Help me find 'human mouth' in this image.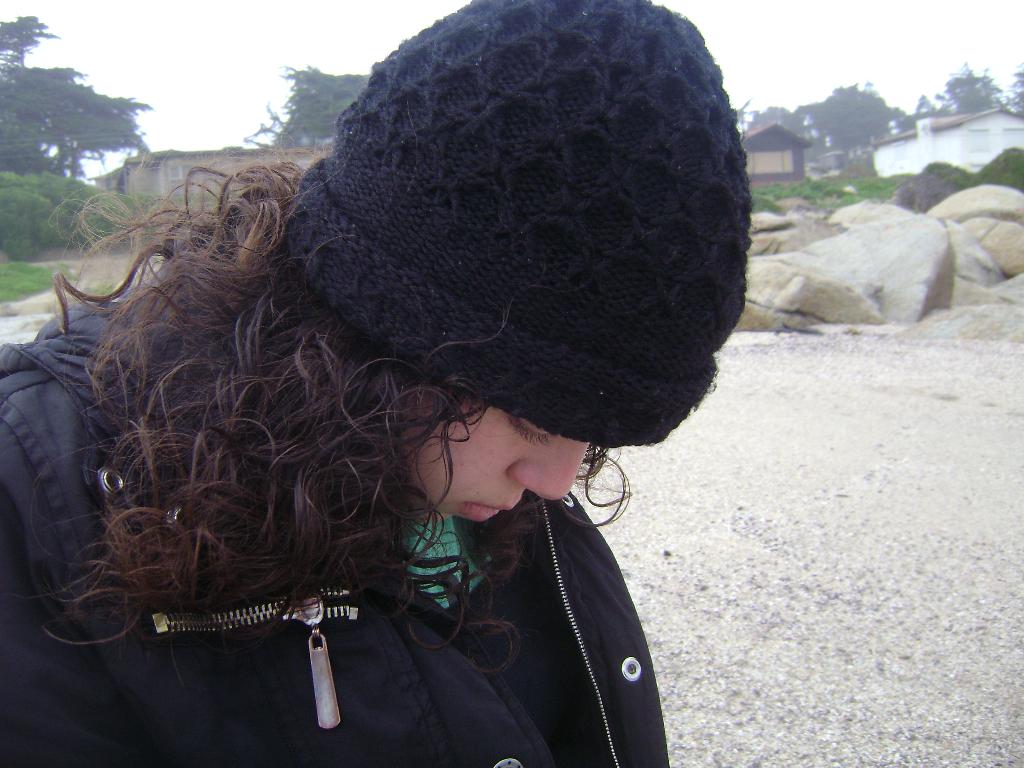
Found it: region(460, 495, 516, 532).
